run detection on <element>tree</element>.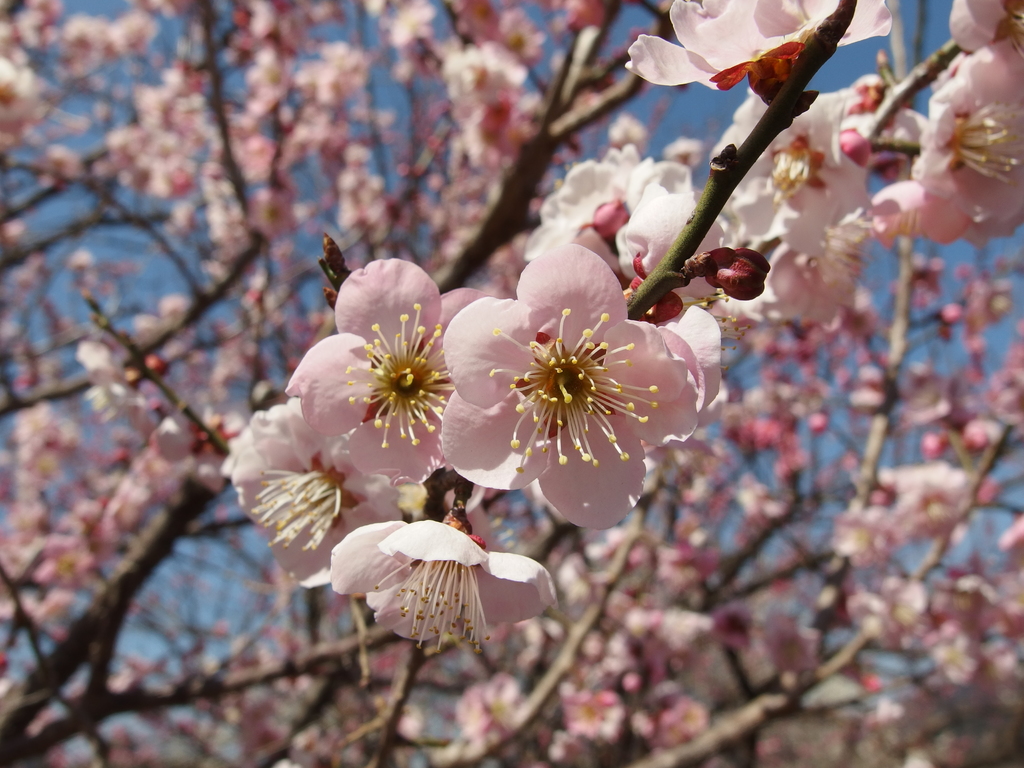
Result: bbox=(0, 0, 1023, 767).
